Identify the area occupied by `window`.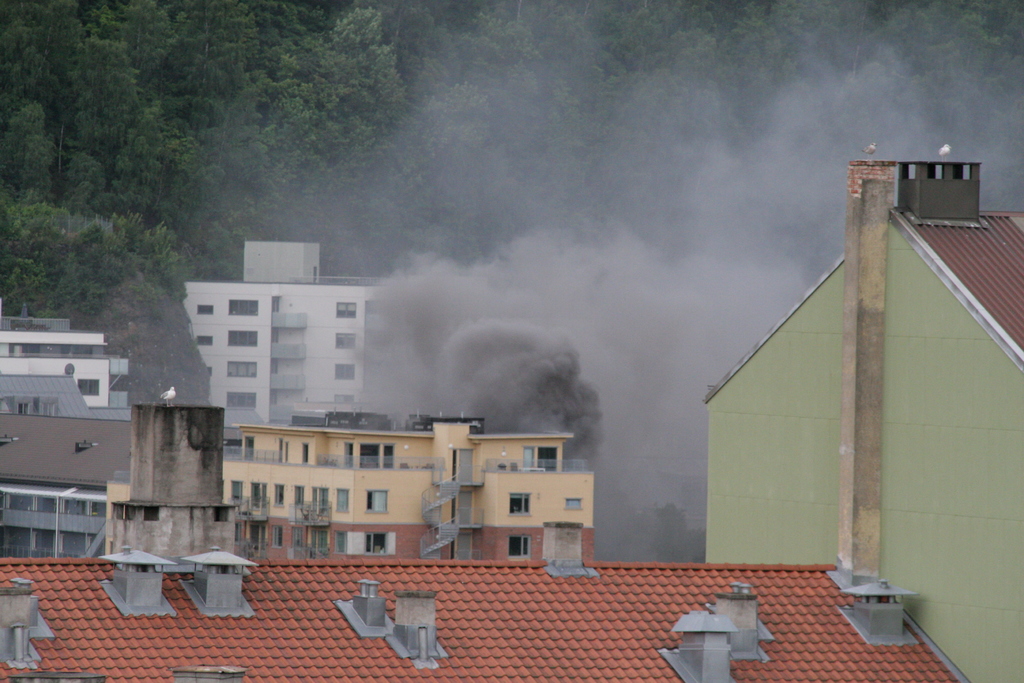
Area: BBox(342, 438, 351, 469).
